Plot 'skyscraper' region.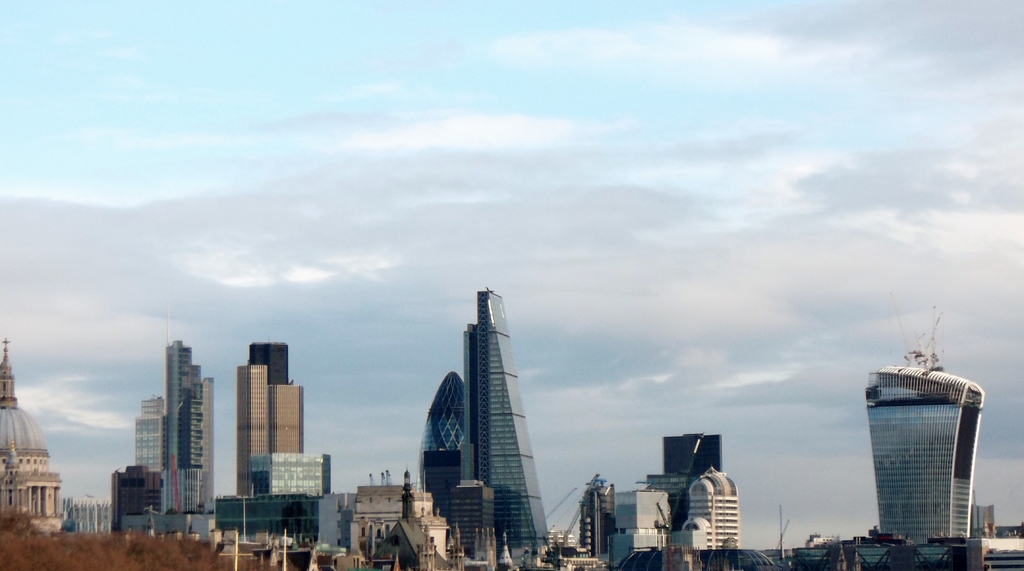
Plotted at left=862, top=345, right=995, bottom=554.
